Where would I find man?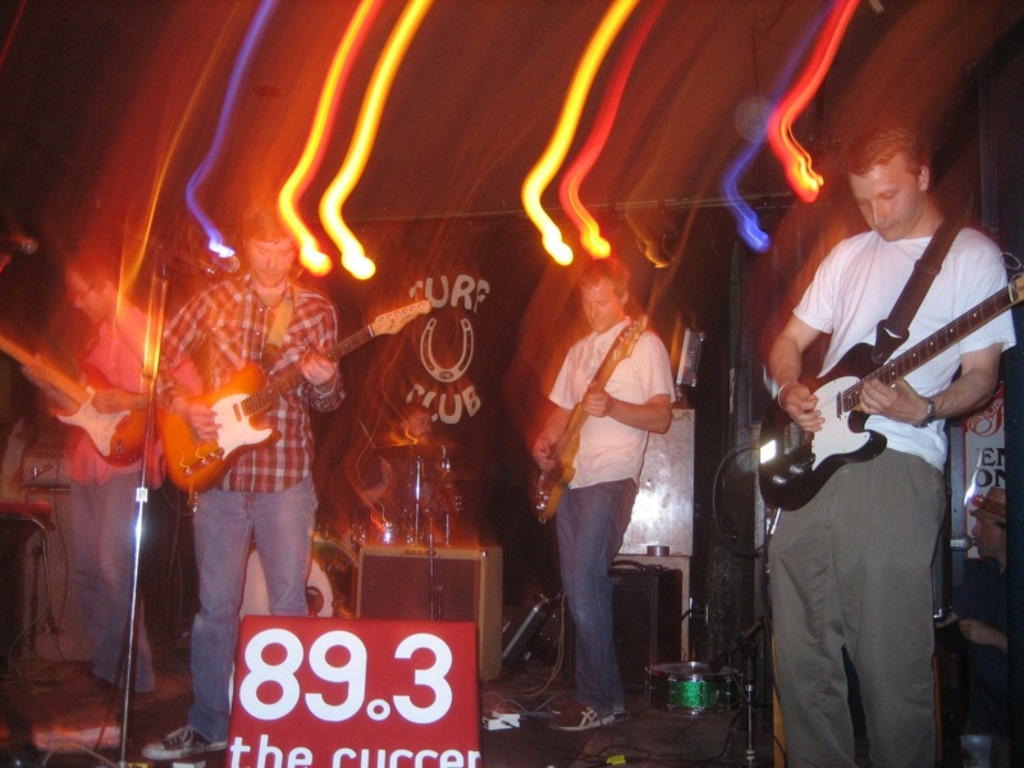
At x1=23 y1=252 x2=159 y2=704.
